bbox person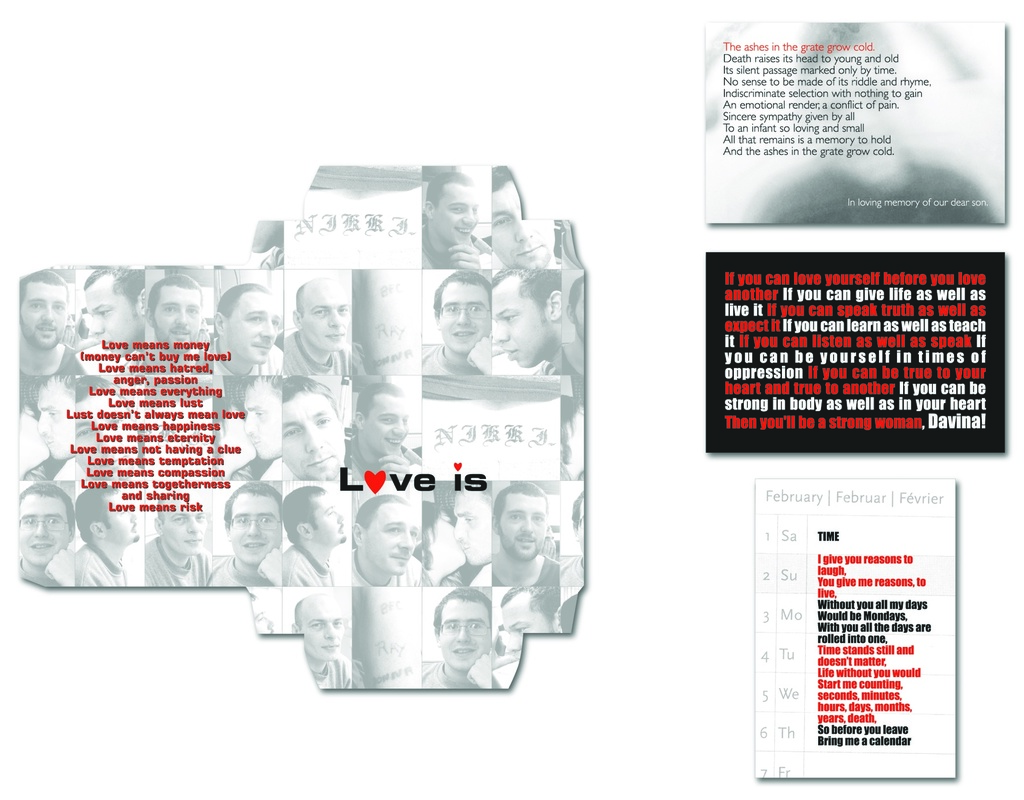
423/174/499/271
